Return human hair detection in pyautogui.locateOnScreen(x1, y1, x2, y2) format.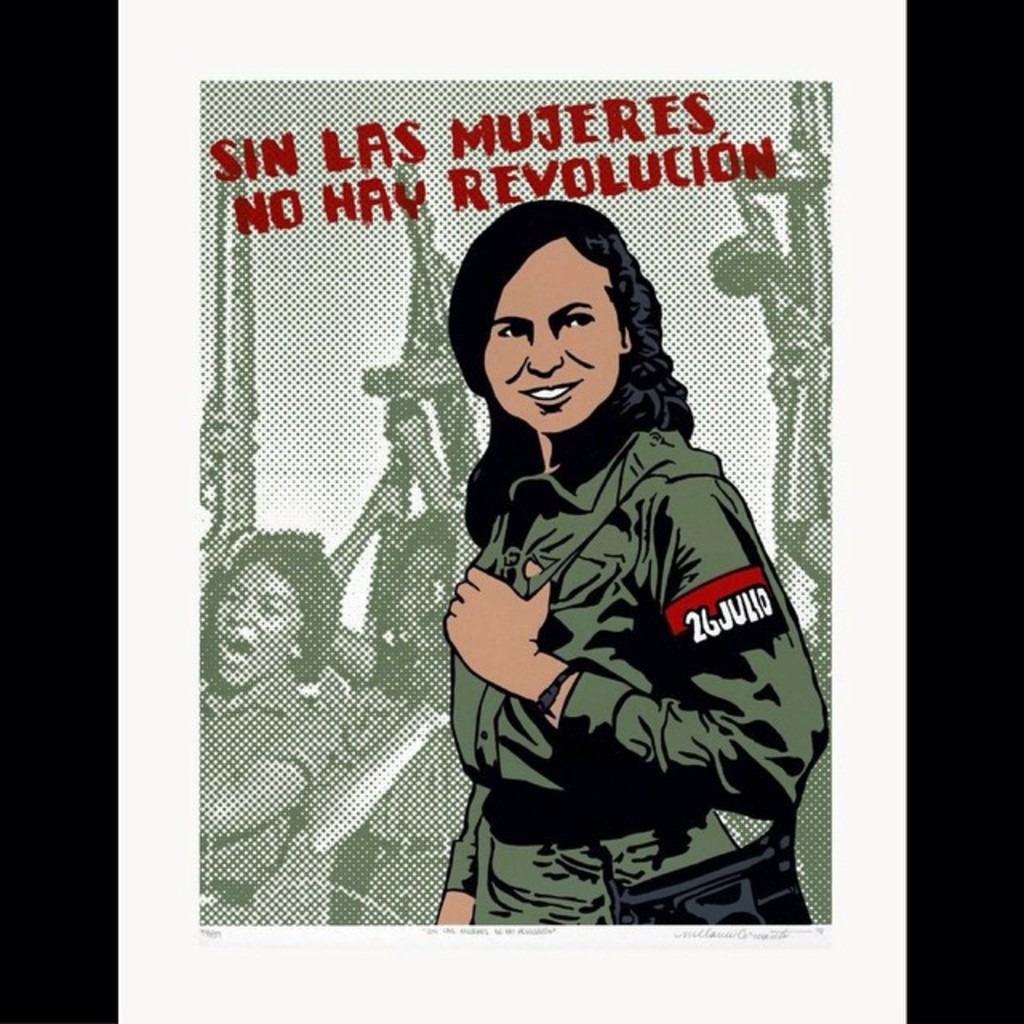
pyautogui.locateOnScreen(374, 523, 456, 693).
